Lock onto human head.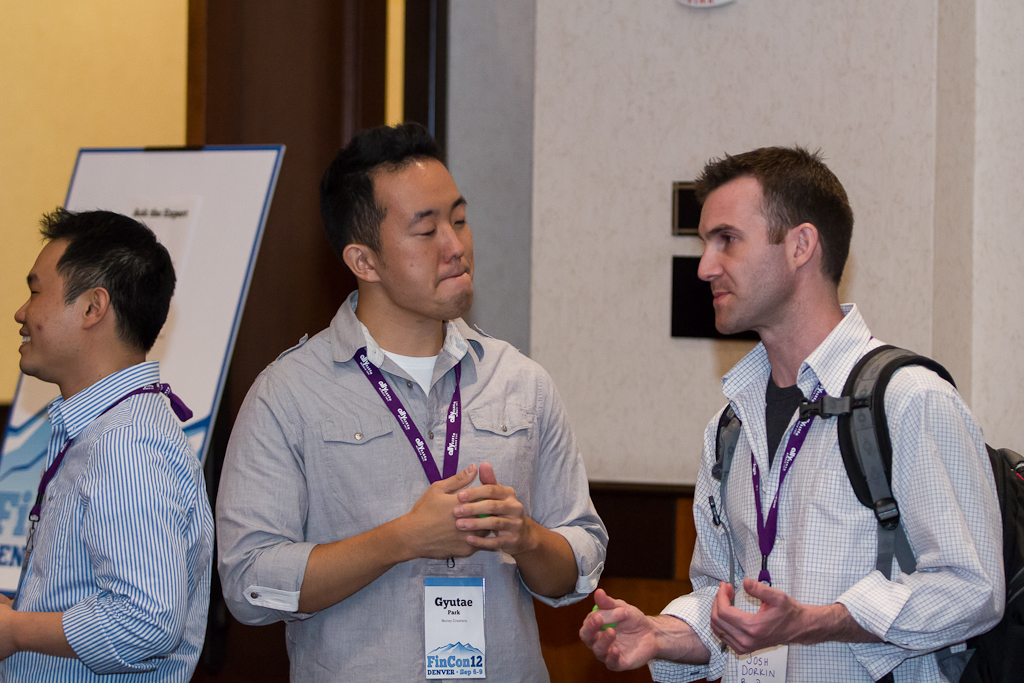
Locked: [12, 207, 180, 387].
